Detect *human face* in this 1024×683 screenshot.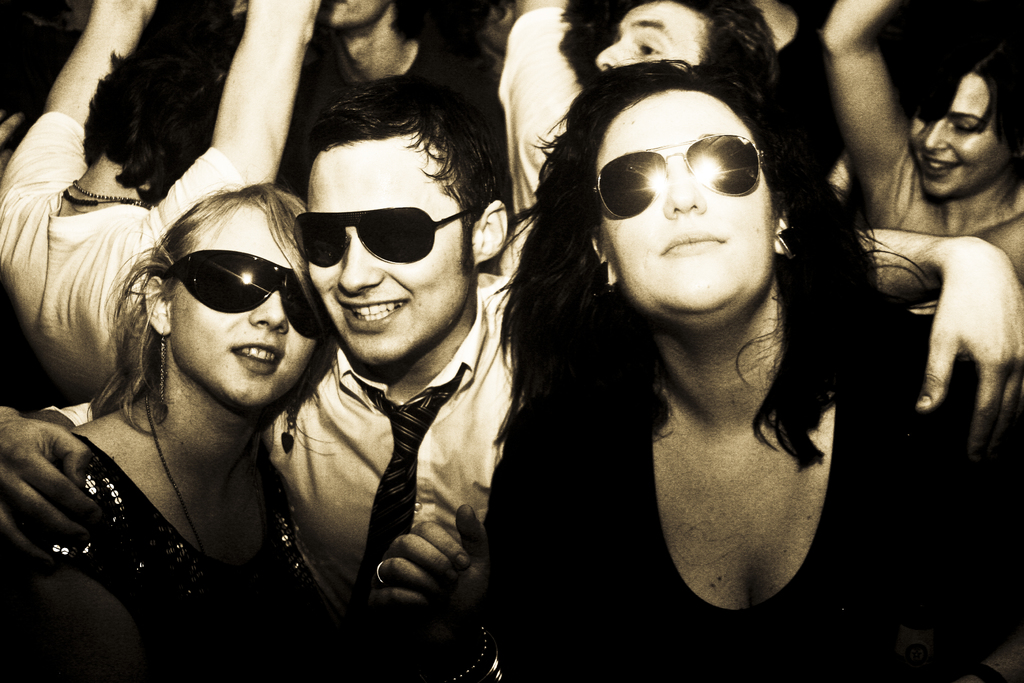
Detection: [298, 129, 478, 366].
